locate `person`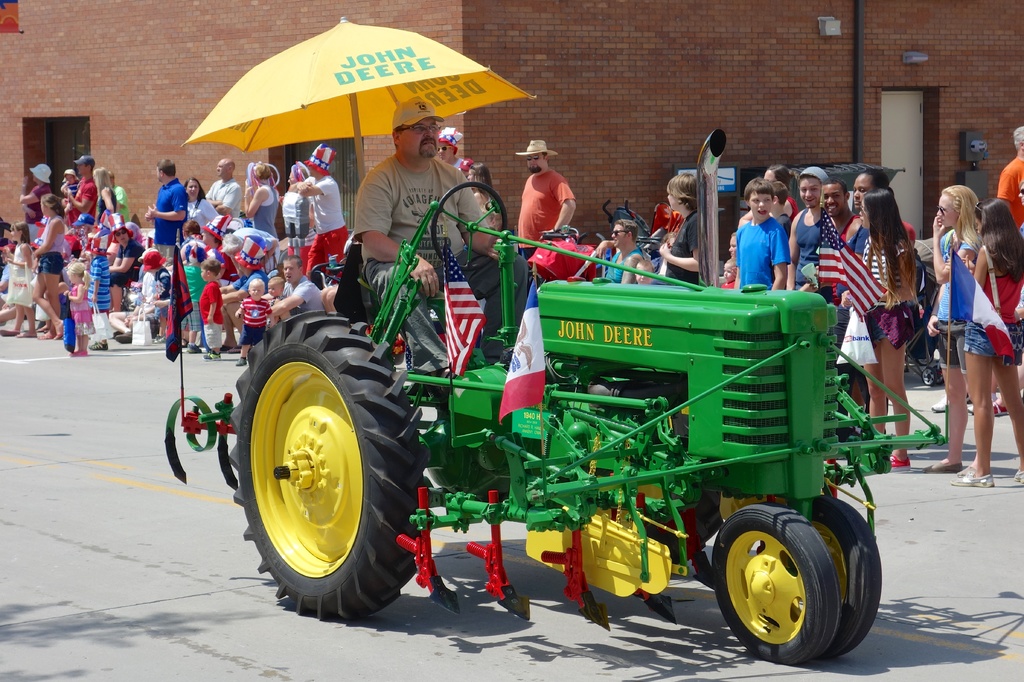
region(353, 91, 531, 387)
